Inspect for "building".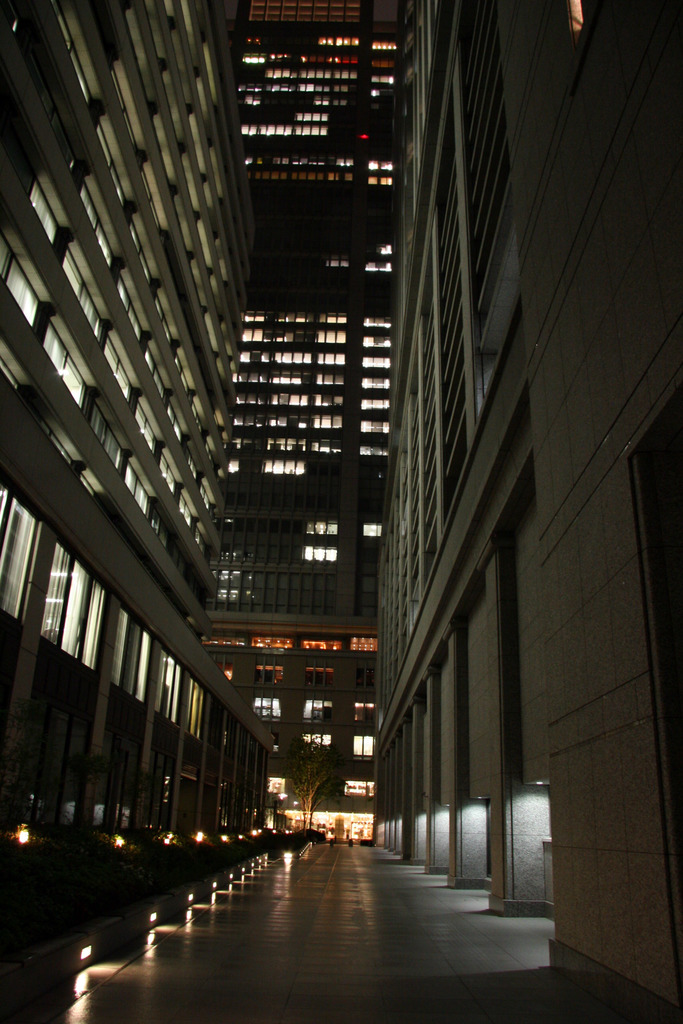
Inspection: 240,0,404,844.
